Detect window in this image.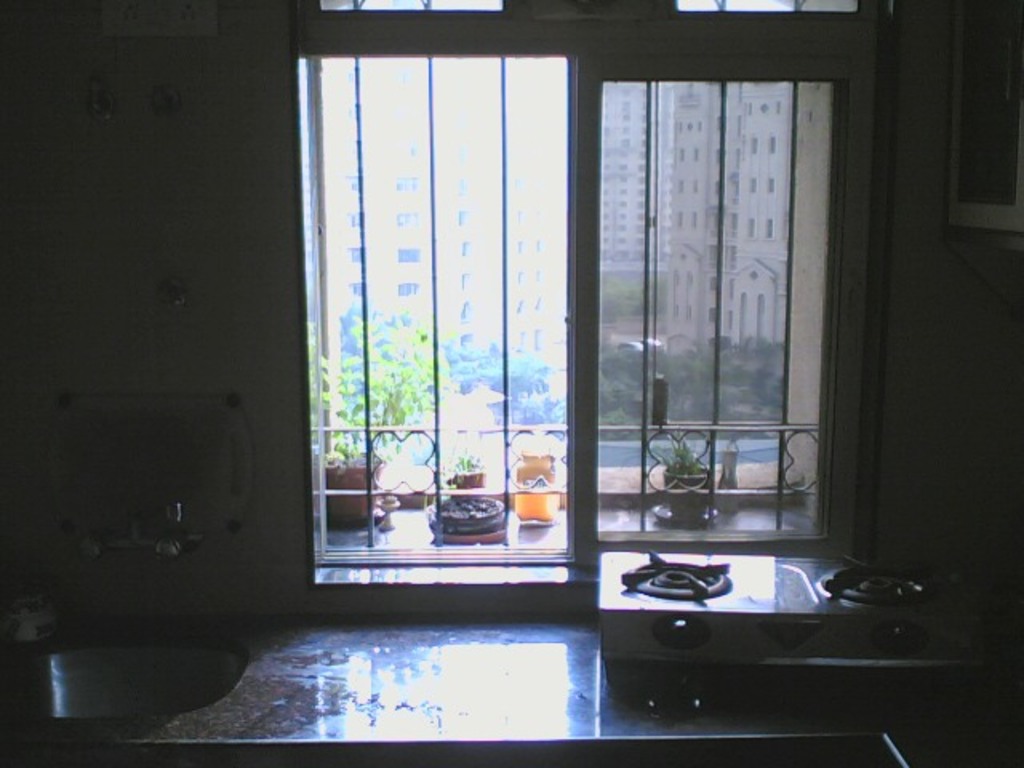
Detection: bbox(394, 208, 419, 230).
